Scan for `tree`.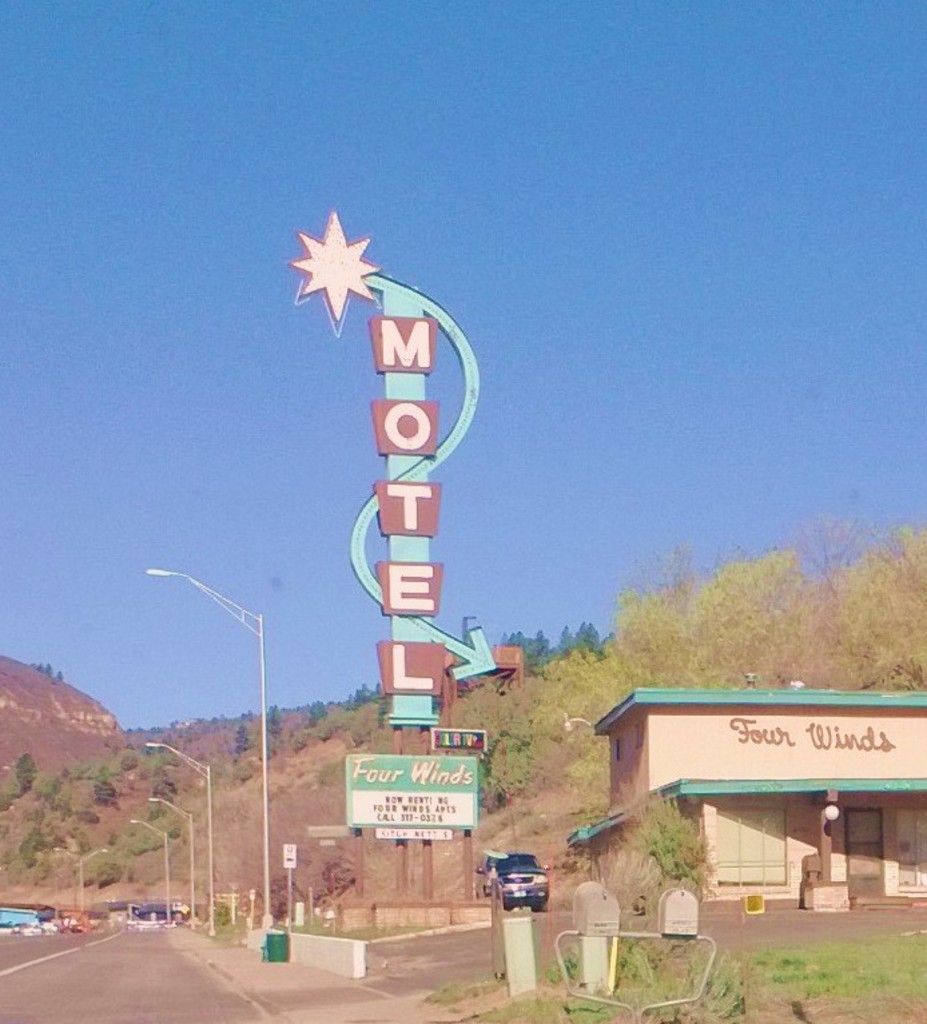
Scan result: locate(306, 696, 330, 728).
